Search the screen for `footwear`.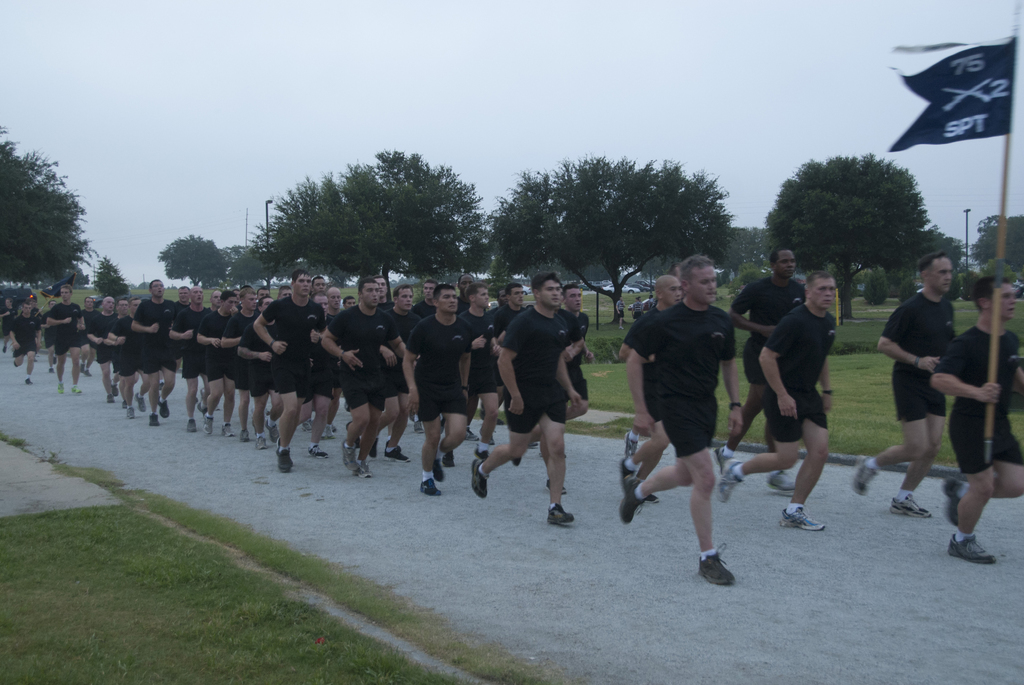
Found at (x1=106, y1=393, x2=113, y2=404).
